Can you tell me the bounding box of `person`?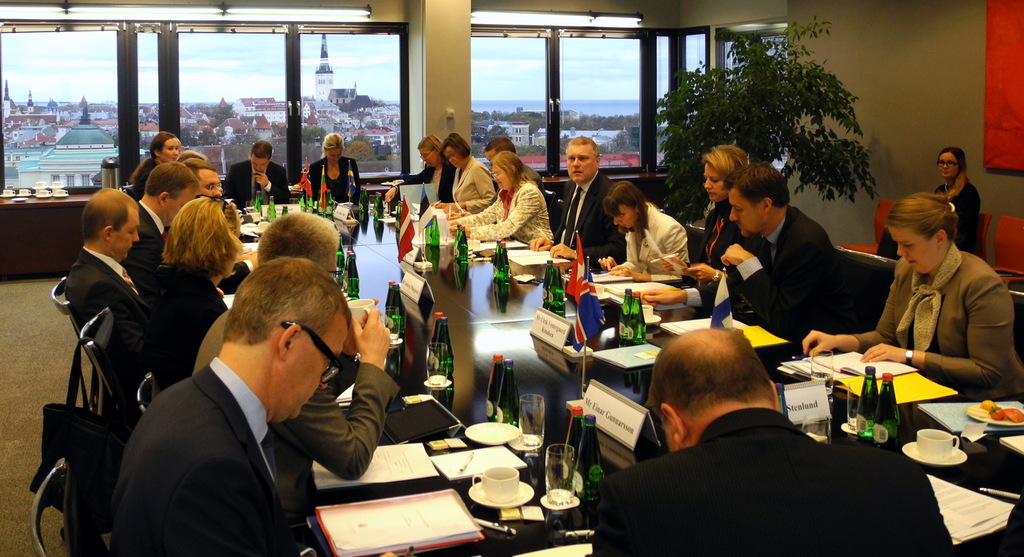
BBox(598, 178, 688, 283).
